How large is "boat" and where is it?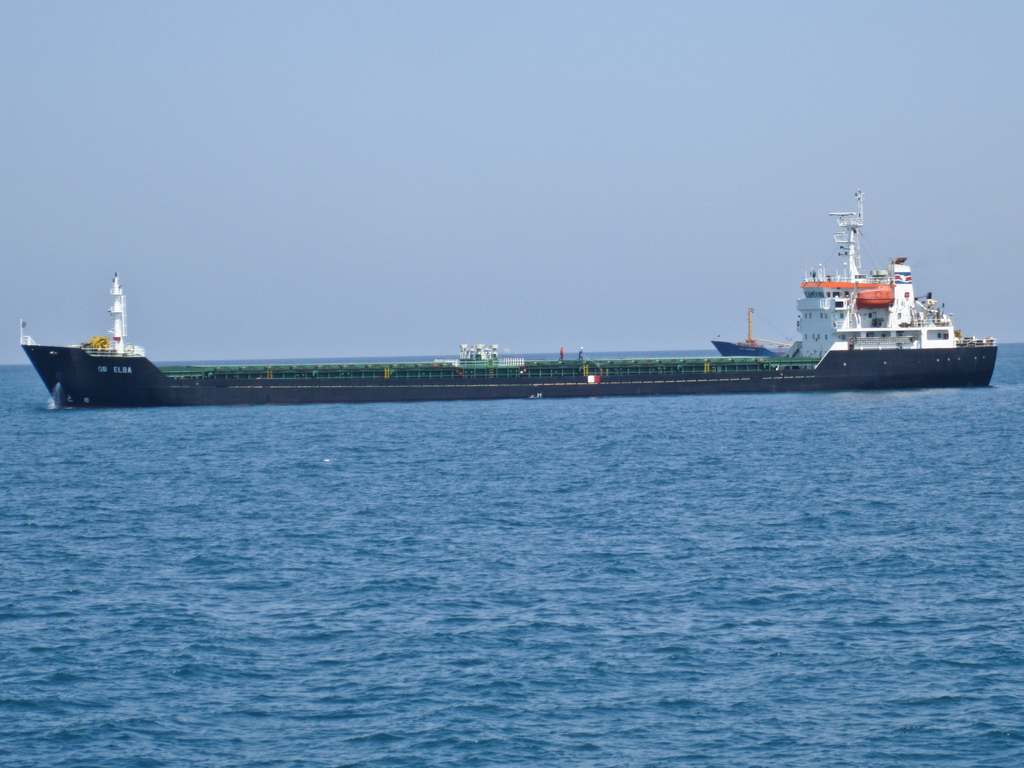
Bounding box: region(15, 199, 999, 394).
